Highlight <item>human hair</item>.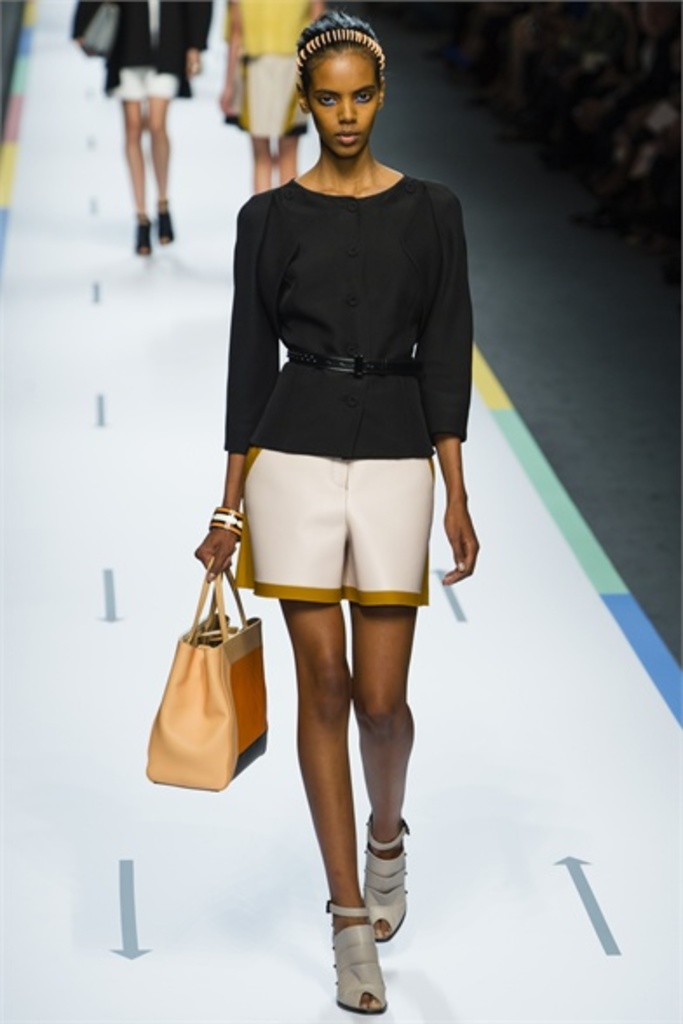
Highlighted region: Rect(291, 12, 389, 115).
